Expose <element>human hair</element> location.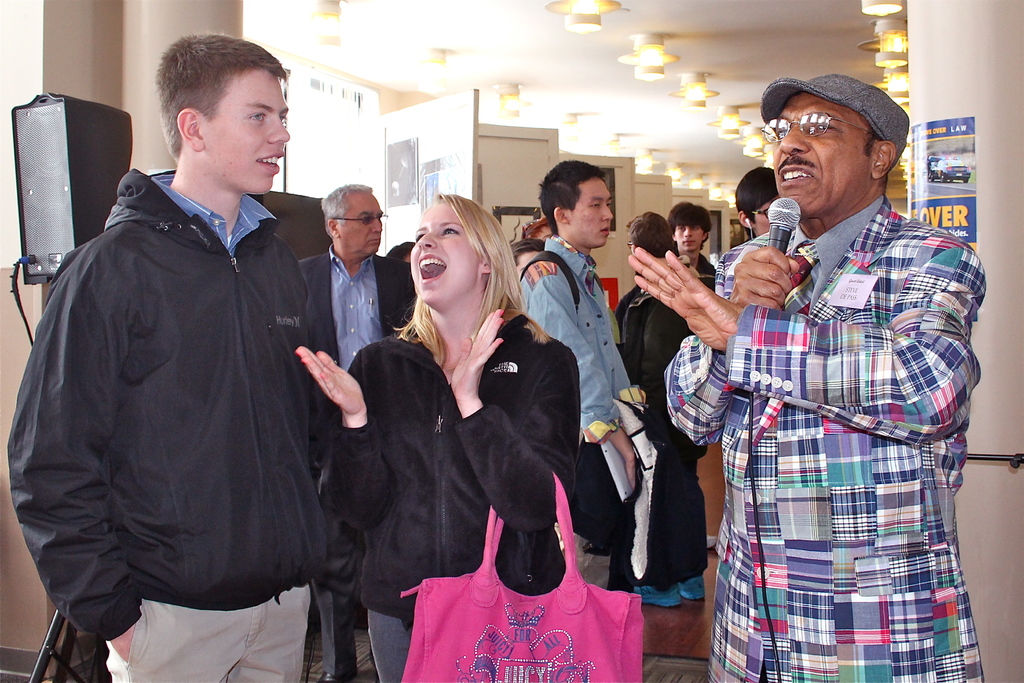
Exposed at [x1=319, y1=183, x2=374, y2=239].
